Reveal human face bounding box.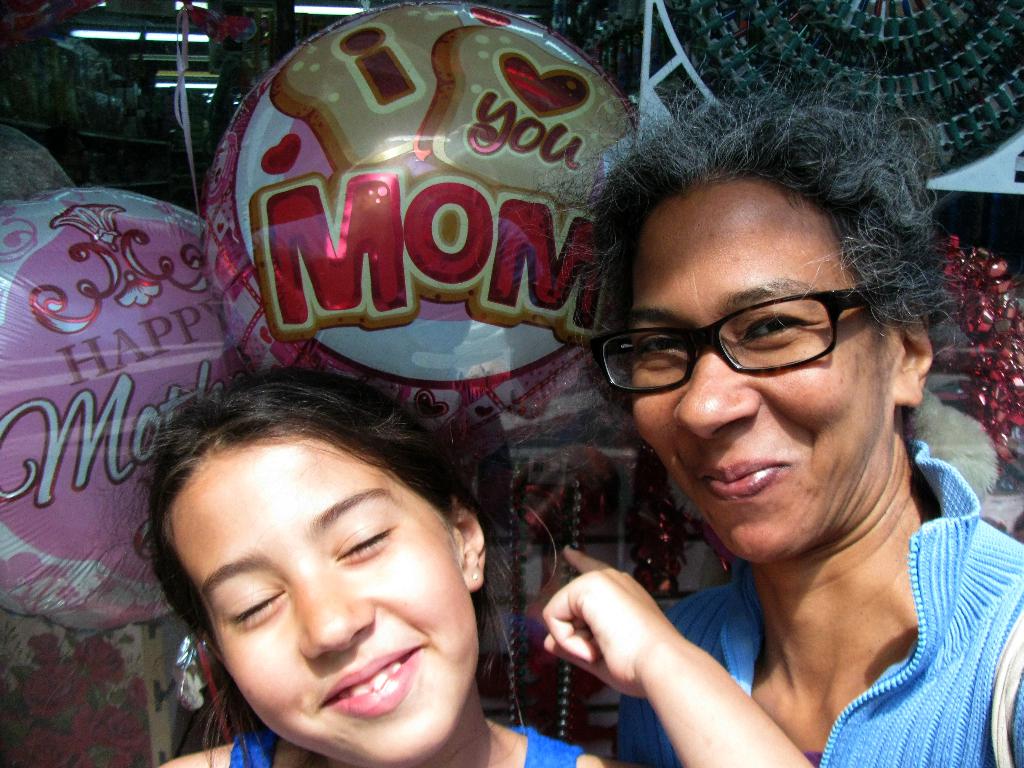
Revealed: (630, 184, 888, 562).
